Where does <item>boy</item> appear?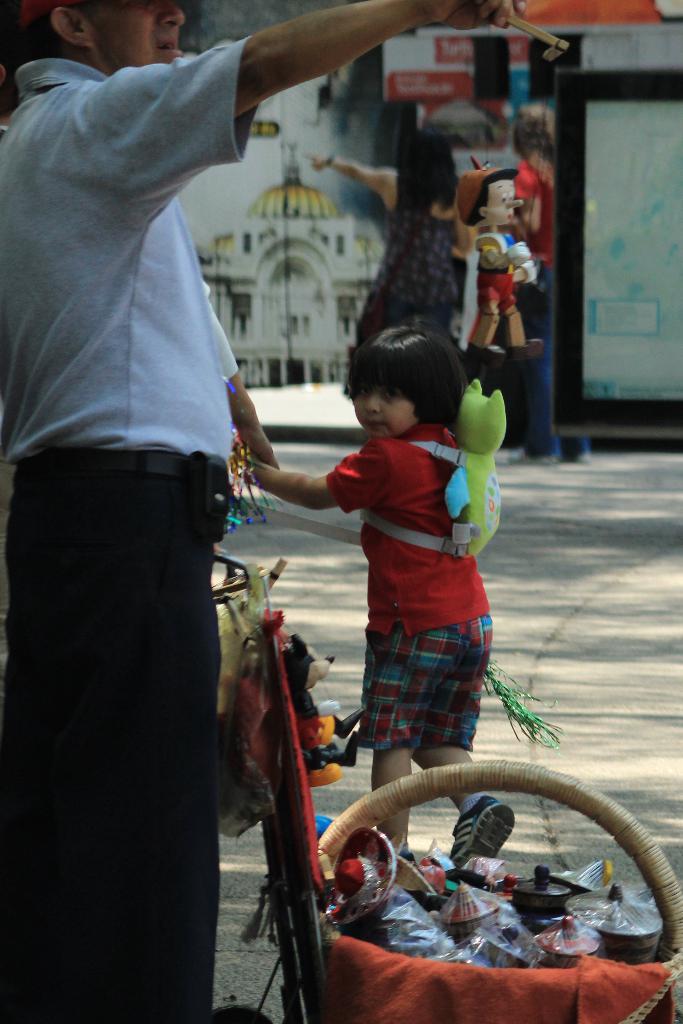
Appears at box(455, 153, 544, 363).
